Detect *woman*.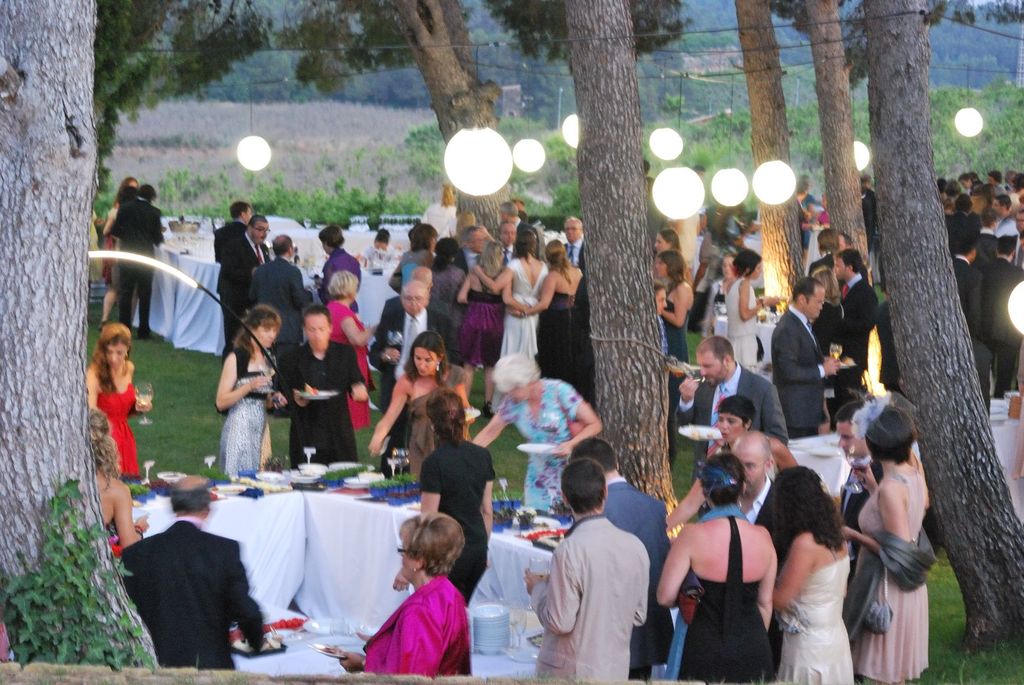
Detected at 479/344/603/519.
